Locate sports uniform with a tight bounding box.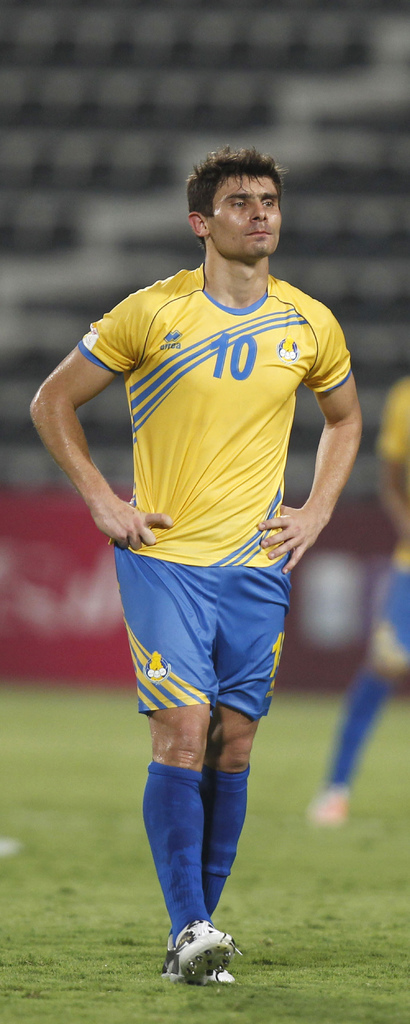
x1=55, y1=266, x2=355, y2=946.
